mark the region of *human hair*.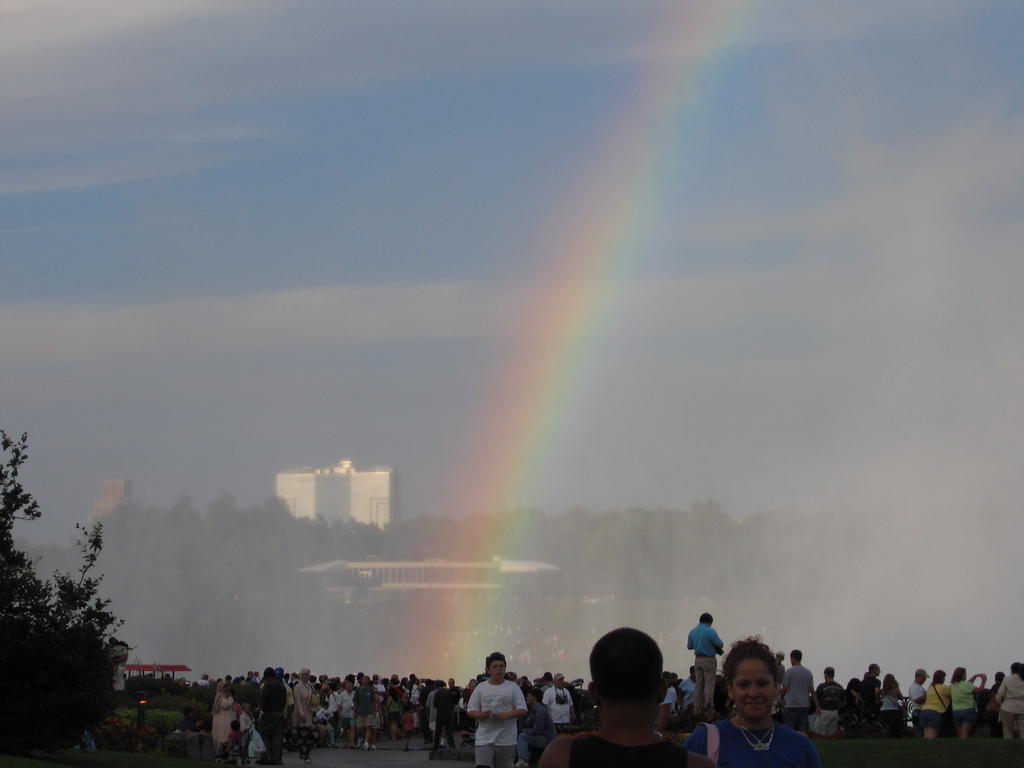
Region: region(721, 629, 775, 680).
